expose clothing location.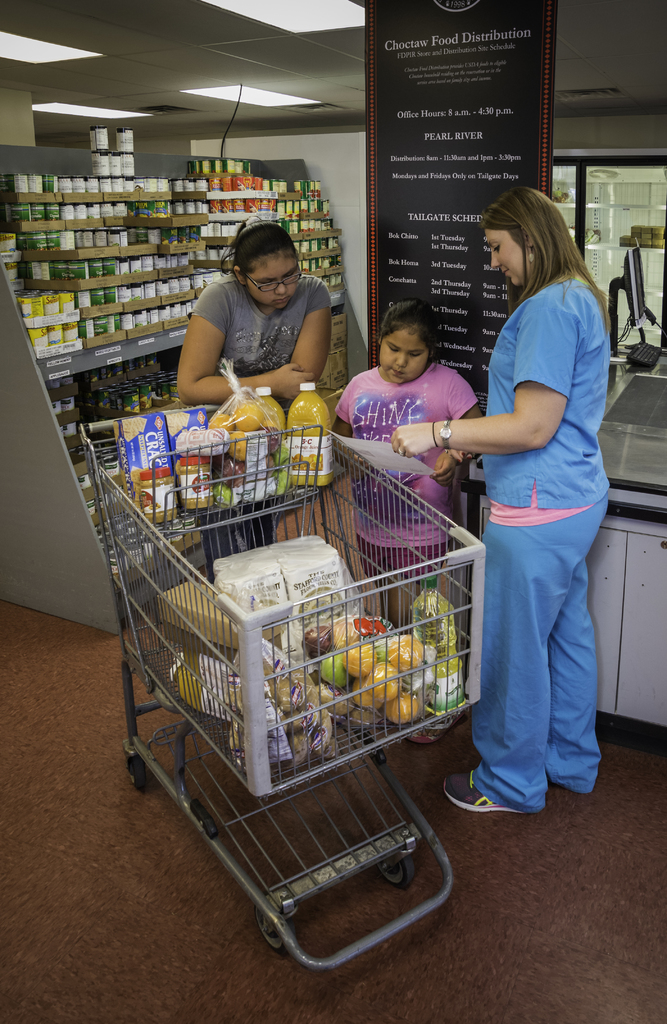
Exposed at <box>335,364,480,579</box>.
